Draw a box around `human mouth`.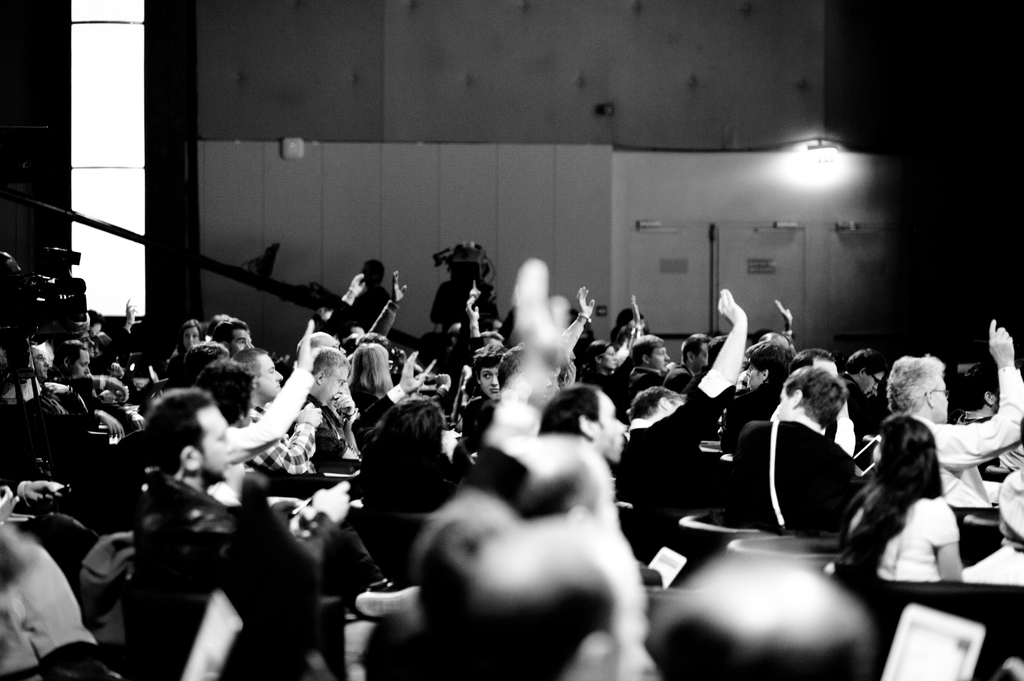
(left=273, top=385, right=281, bottom=390).
